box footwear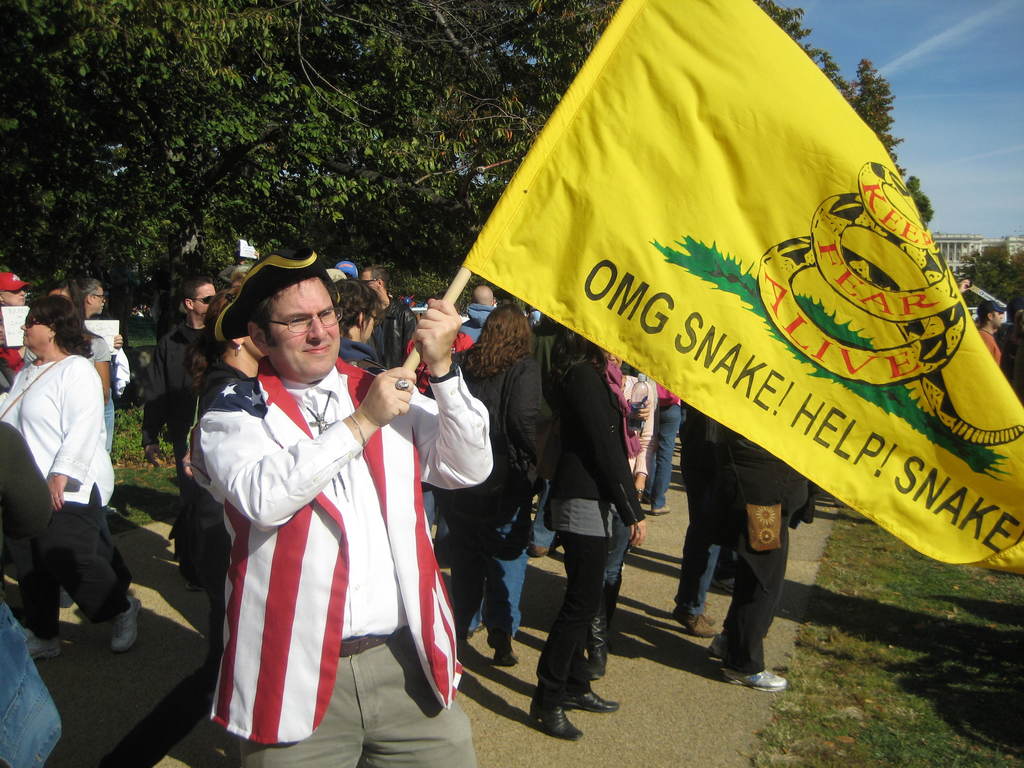
bbox=(525, 680, 584, 744)
